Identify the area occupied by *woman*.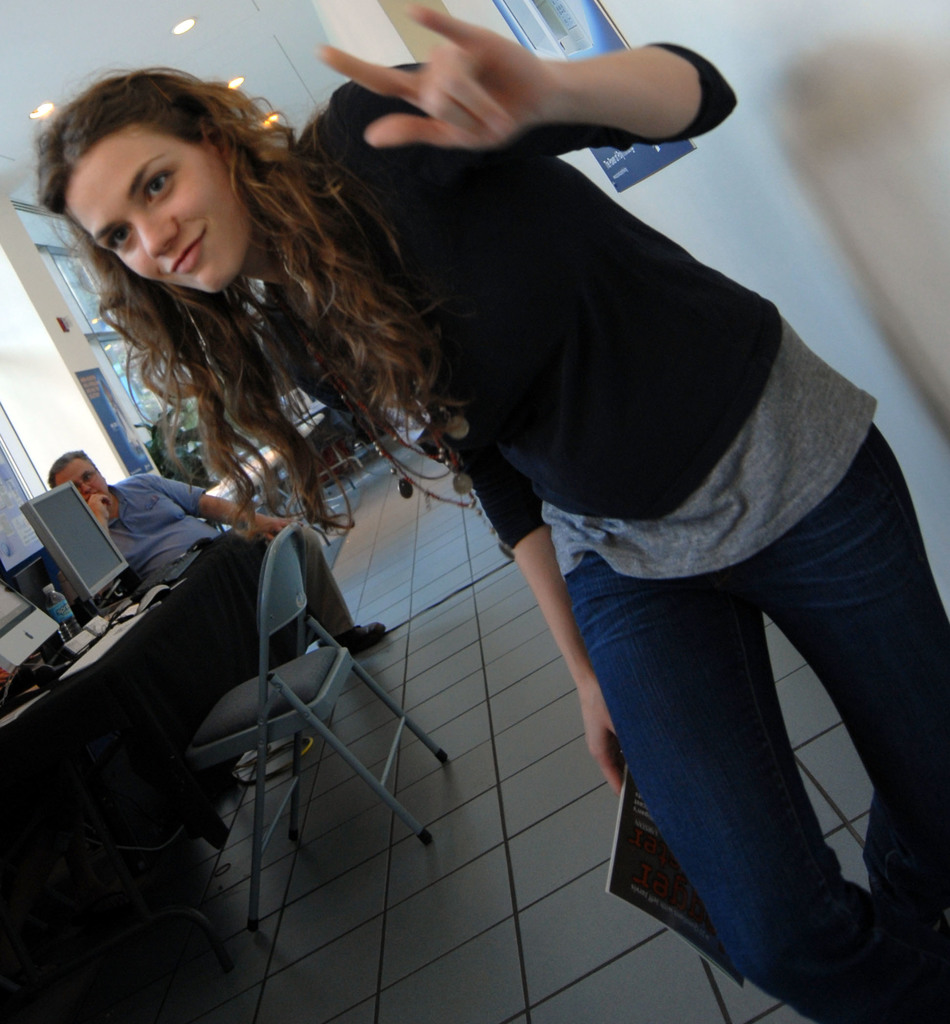
Area: box=[33, 0, 949, 1023].
